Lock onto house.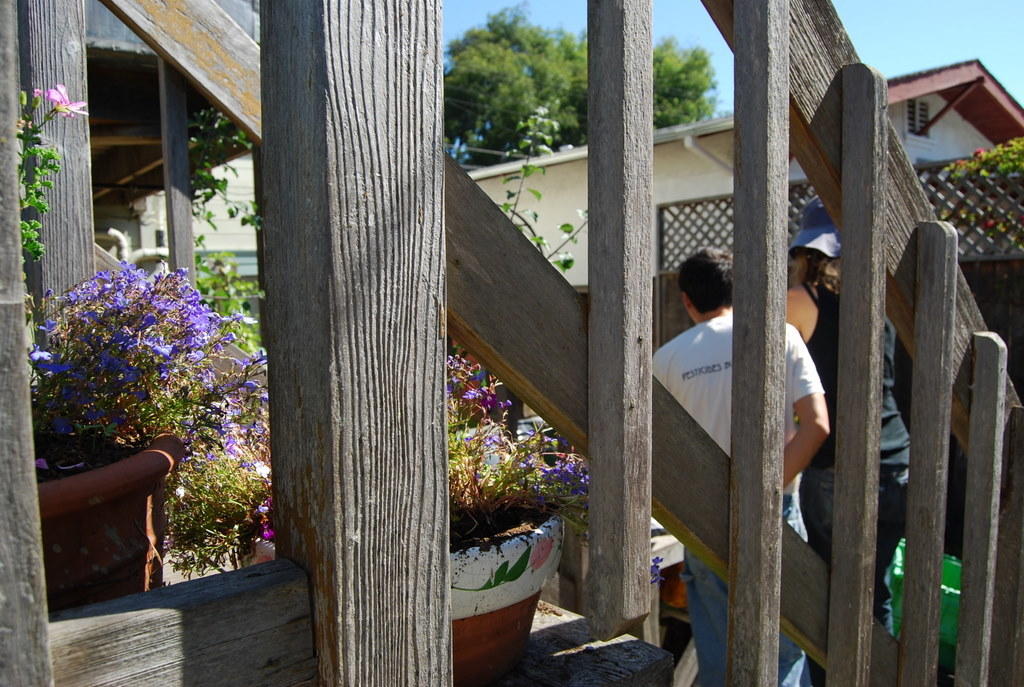
Locked: <box>465,55,1023,295</box>.
